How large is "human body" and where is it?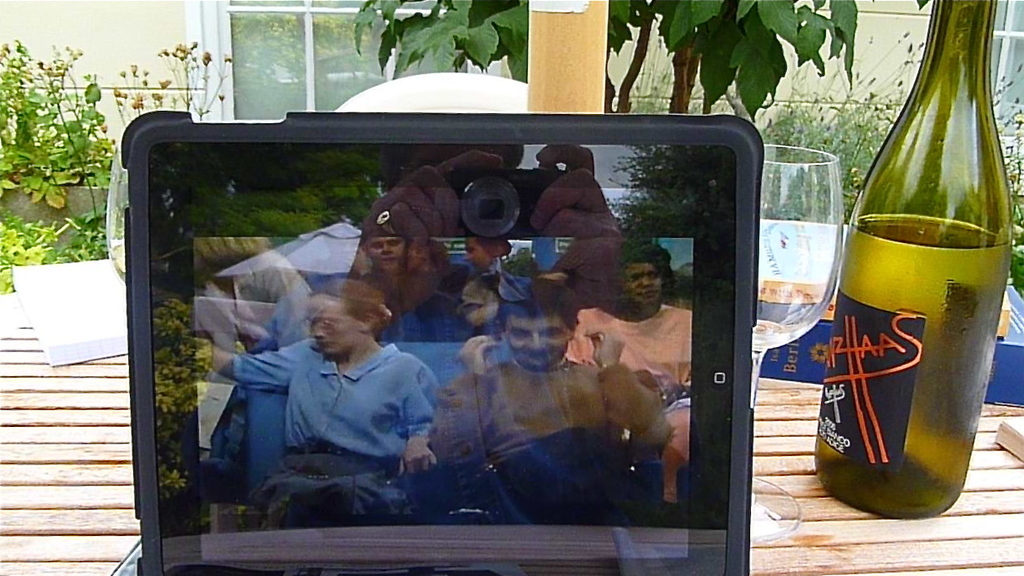
Bounding box: (x1=205, y1=265, x2=472, y2=516).
